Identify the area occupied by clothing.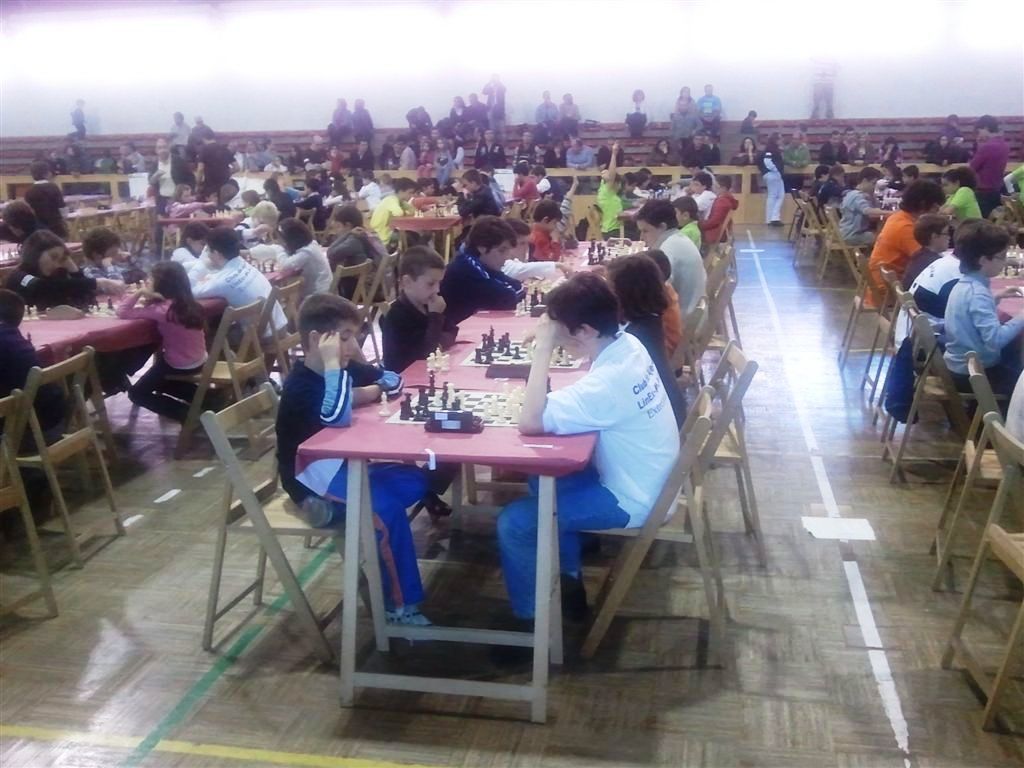
Area: [115, 289, 210, 416].
